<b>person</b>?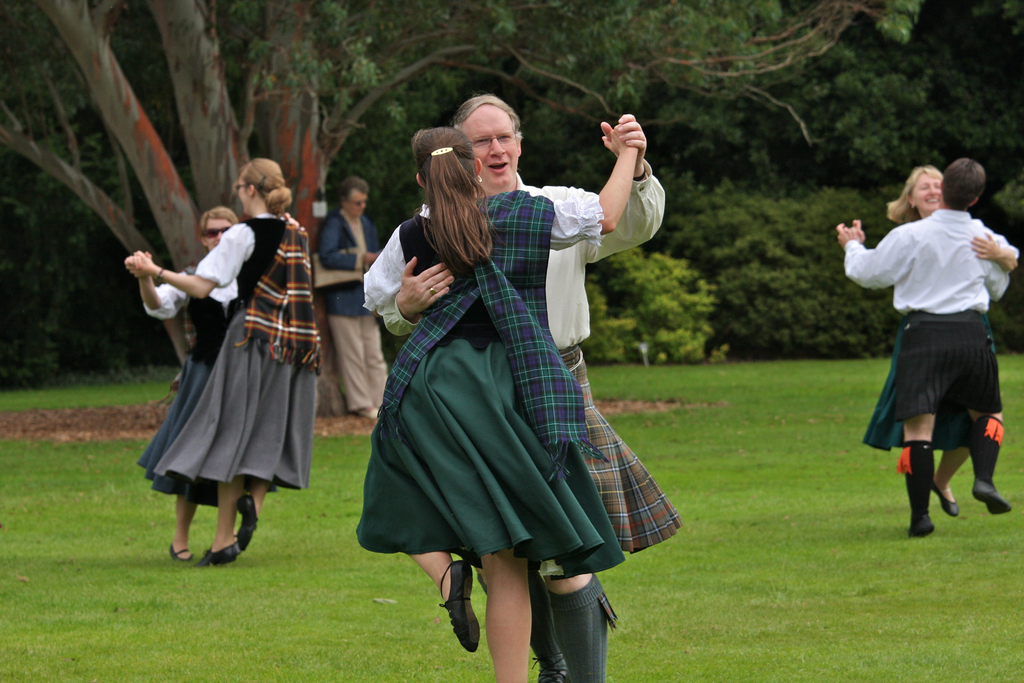
<region>316, 179, 380, 416</region>
